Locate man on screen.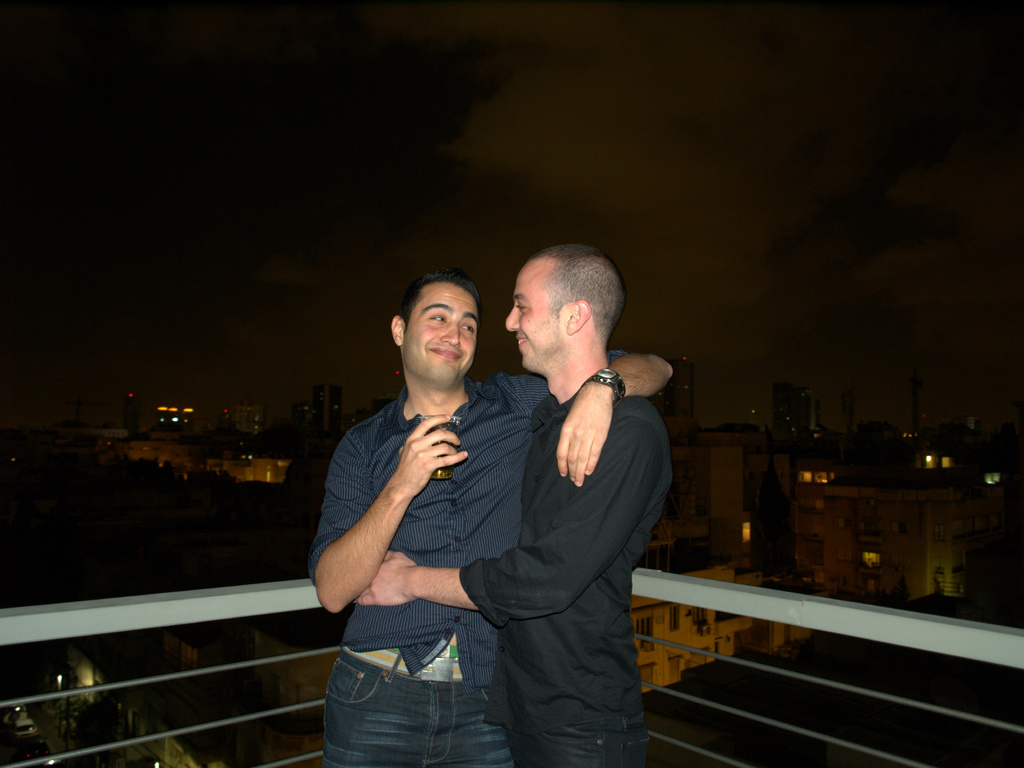
On screen at detection(360, 246, 673, 767).
